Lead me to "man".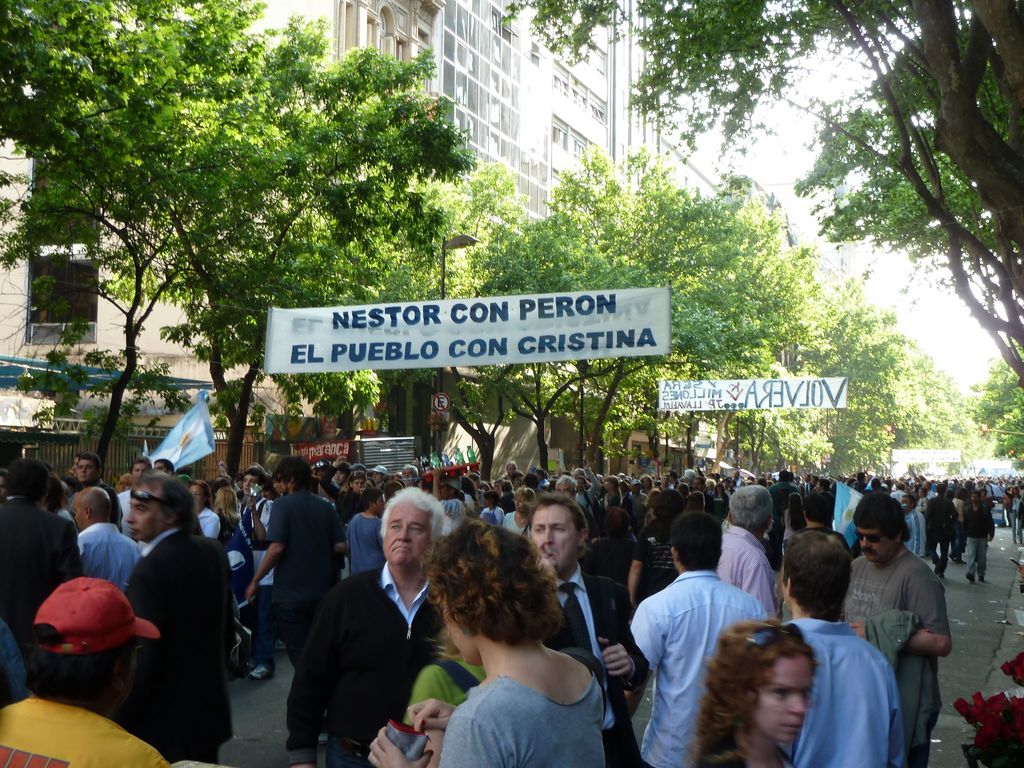
Lead to 0/460/83/682.
